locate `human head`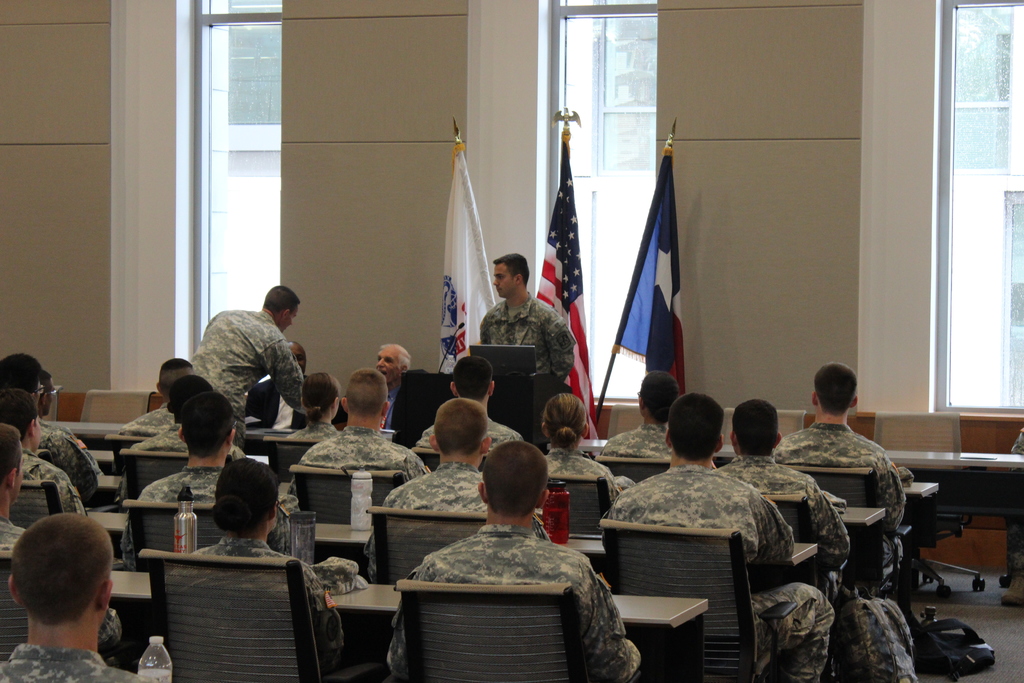
(x1=1, y1=518, x2=124, y2=652)
